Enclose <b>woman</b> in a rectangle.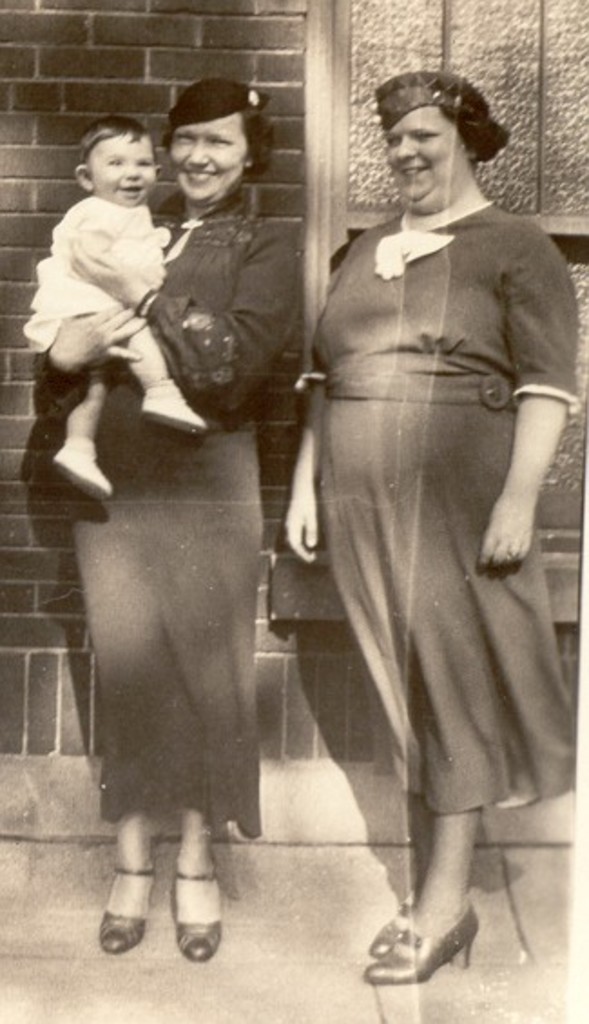
{"x1": 31, "y1": 72, "x2": 308, "y2": 973}.
